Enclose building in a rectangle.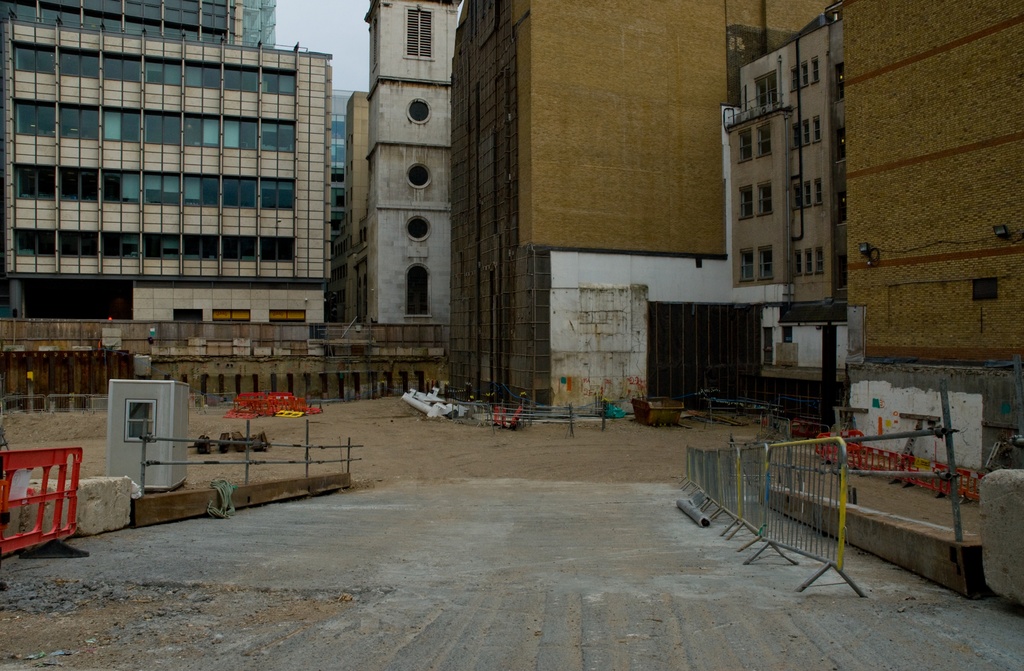
[left=454, top=0, right=726, bottom=429].
